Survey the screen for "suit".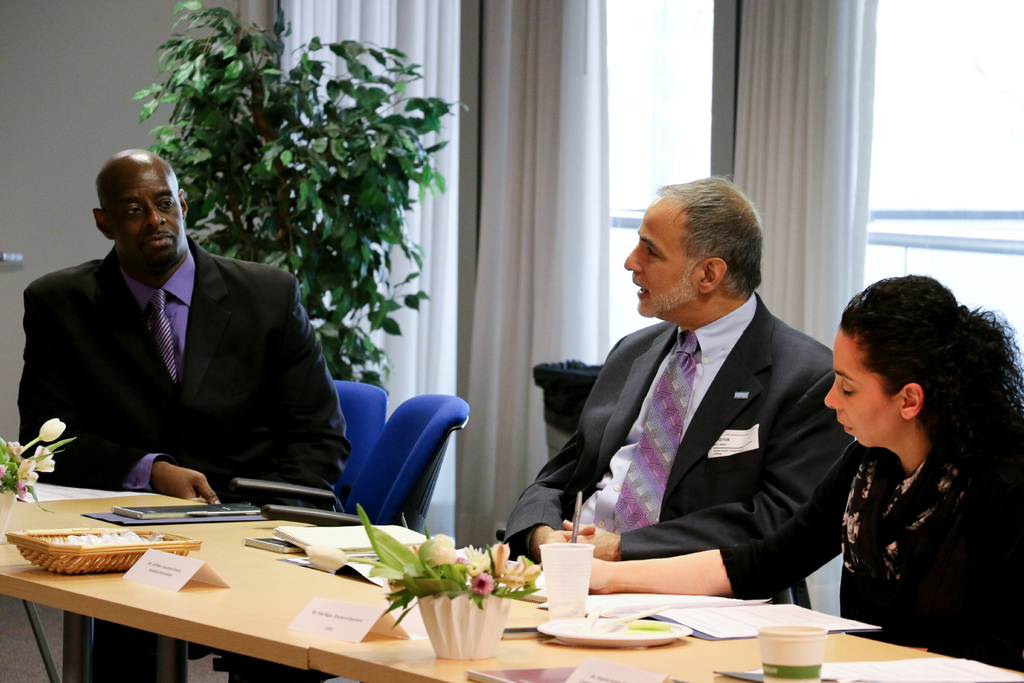
Survey found: <bbox>26, 175, 358, 530</bbox>.
